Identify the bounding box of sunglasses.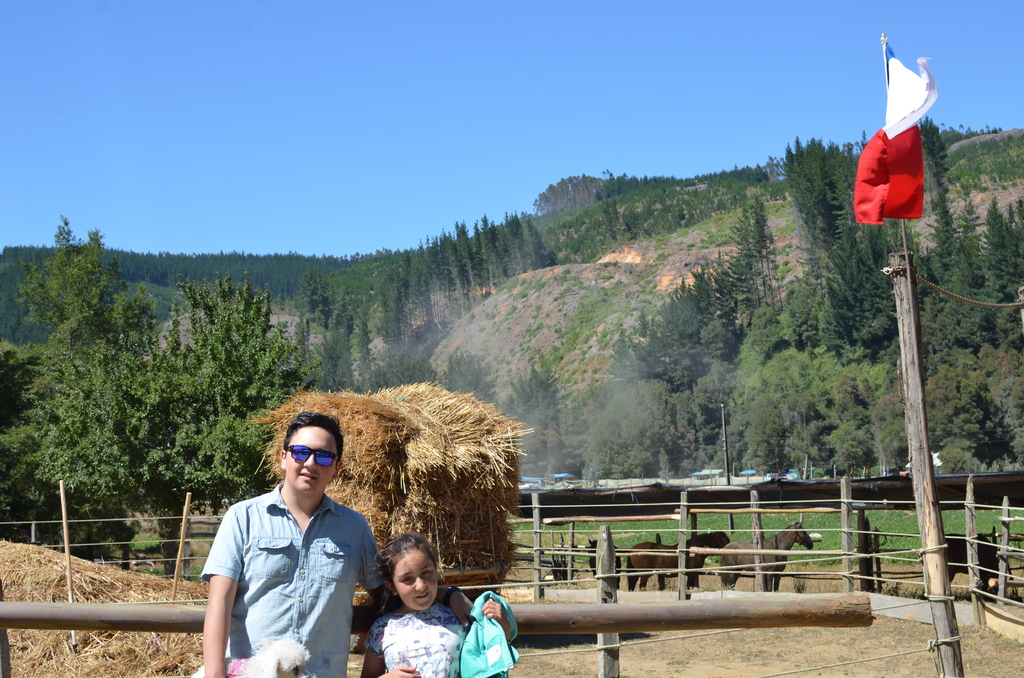
Rect(284, 442, 339, 466).
